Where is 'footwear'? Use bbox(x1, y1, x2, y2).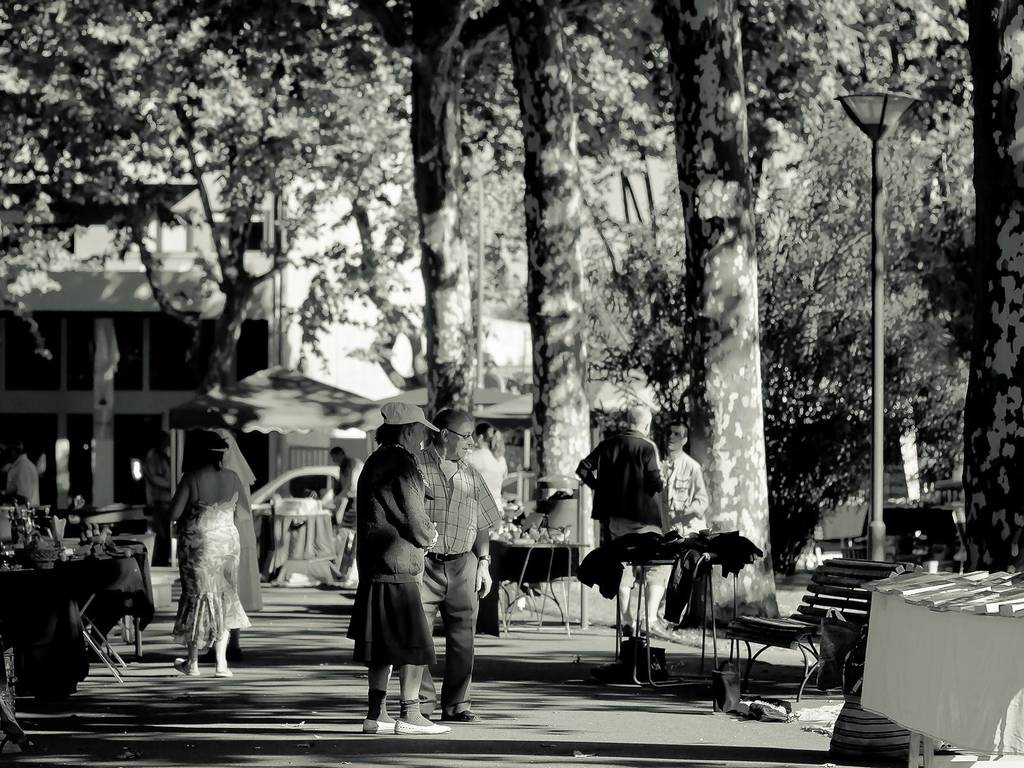
bbox(213, 668, 234, 679).
